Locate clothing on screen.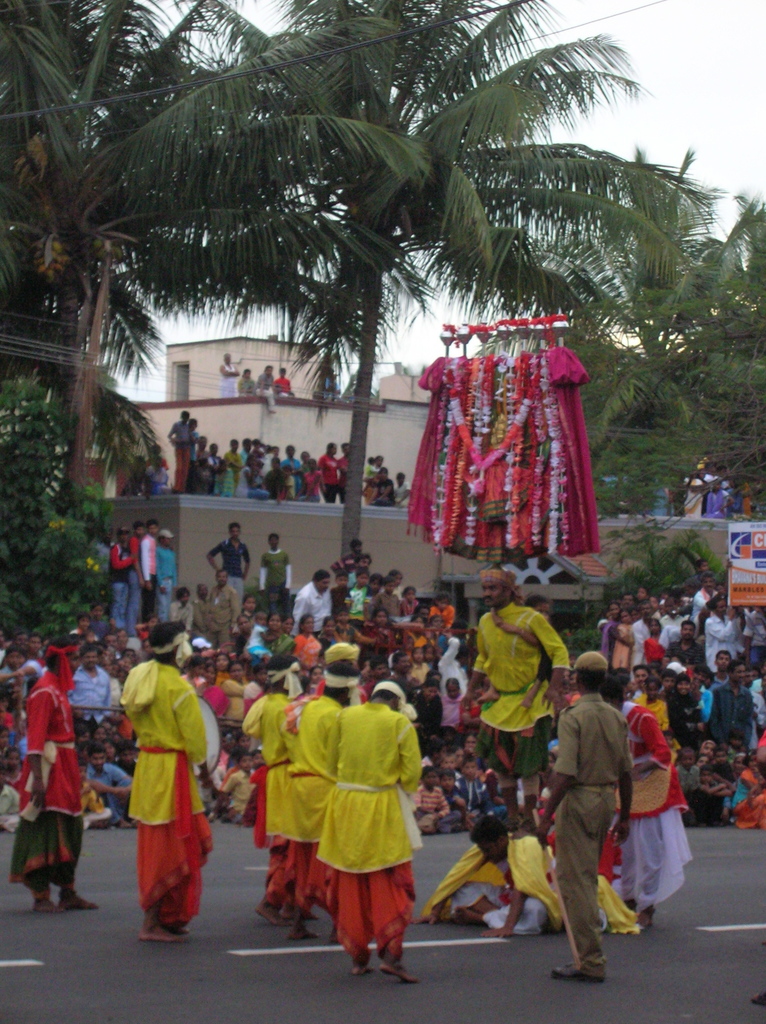
On screen at [702, 612, 734, 662].
